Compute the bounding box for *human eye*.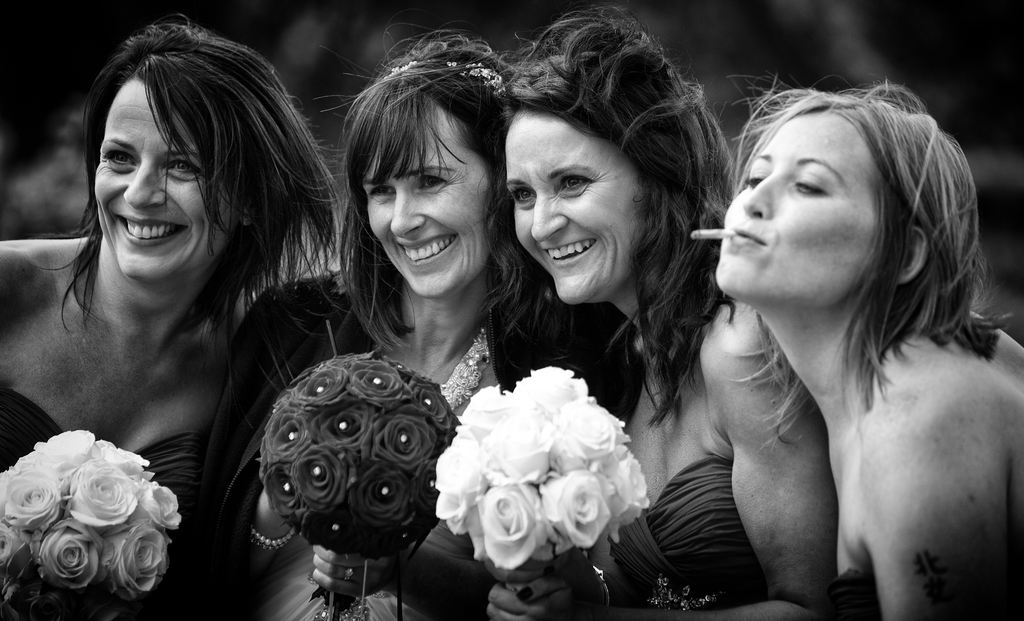
bbox(367, 184, 397, 199).
